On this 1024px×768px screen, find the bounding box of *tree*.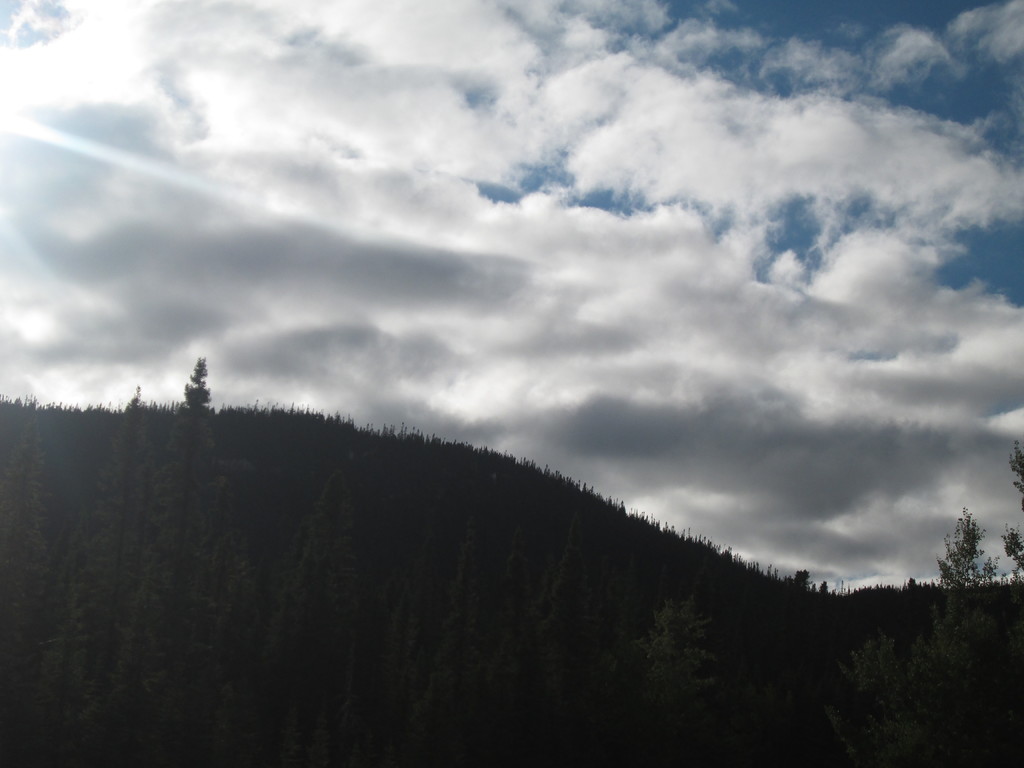
Bounding box: [left=184, top=355, right=219, bottom=417].
